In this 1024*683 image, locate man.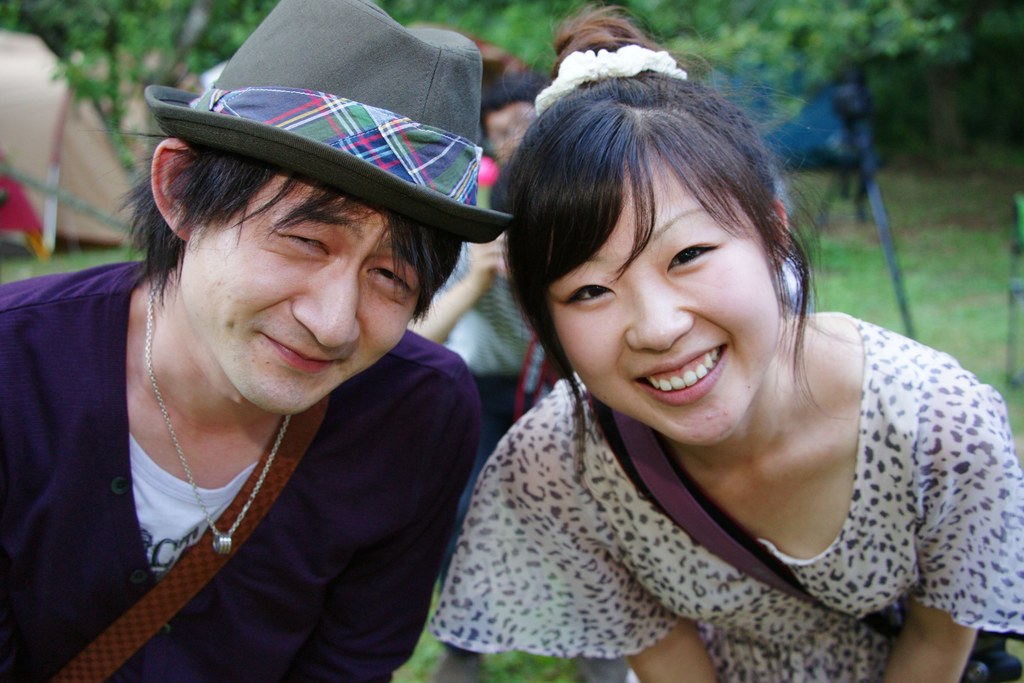
Bounding box: x1=404, y1=63, x2=555, y2=588.
